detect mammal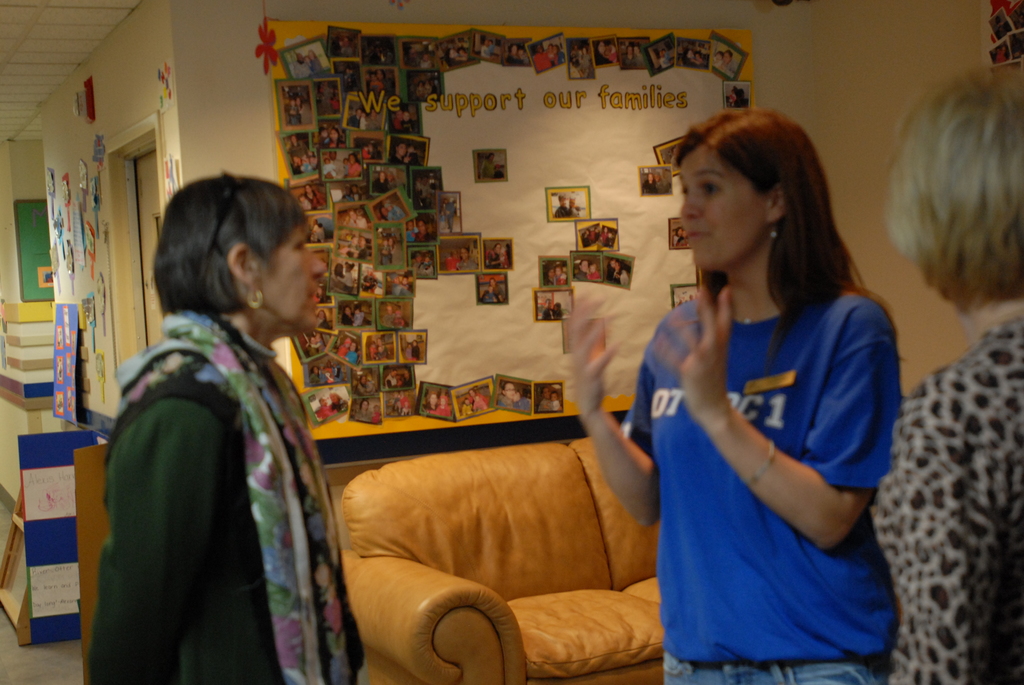
bbox=[870, 61, 1023, 684]
